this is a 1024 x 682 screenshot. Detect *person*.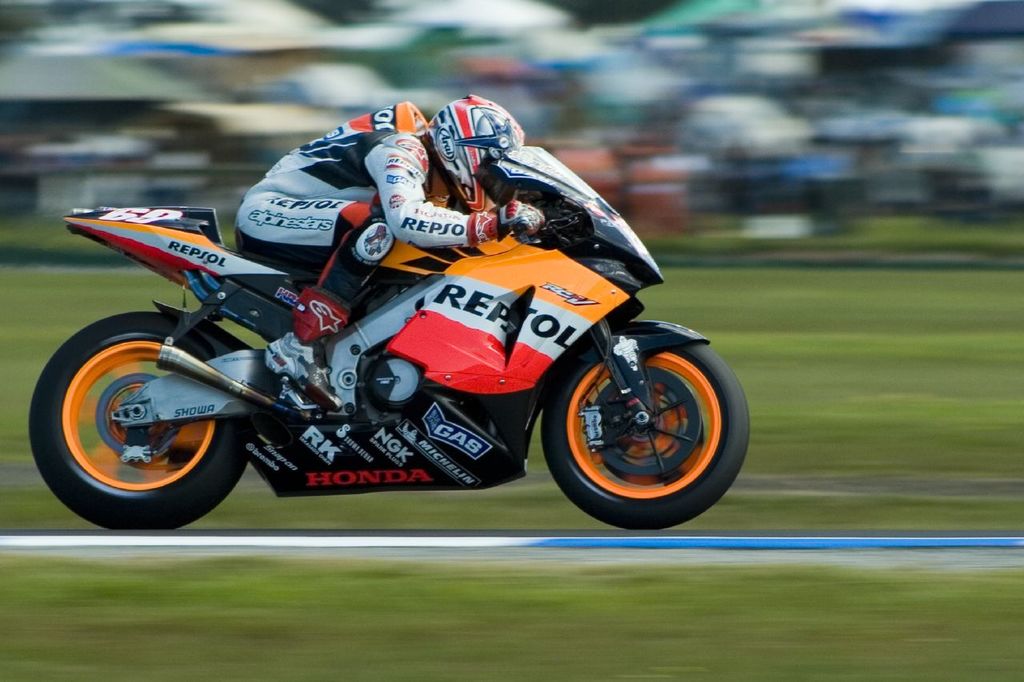
x1=226 y1=90 x2=529 y2=405.
